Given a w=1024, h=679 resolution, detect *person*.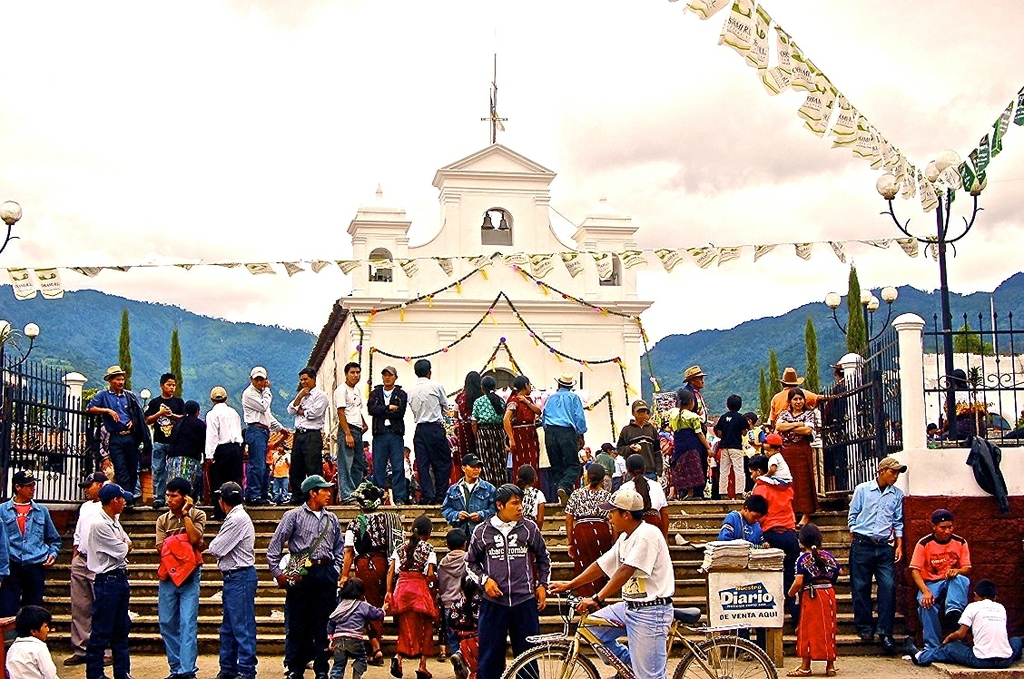
Rect(244, 362, 288, 507).
